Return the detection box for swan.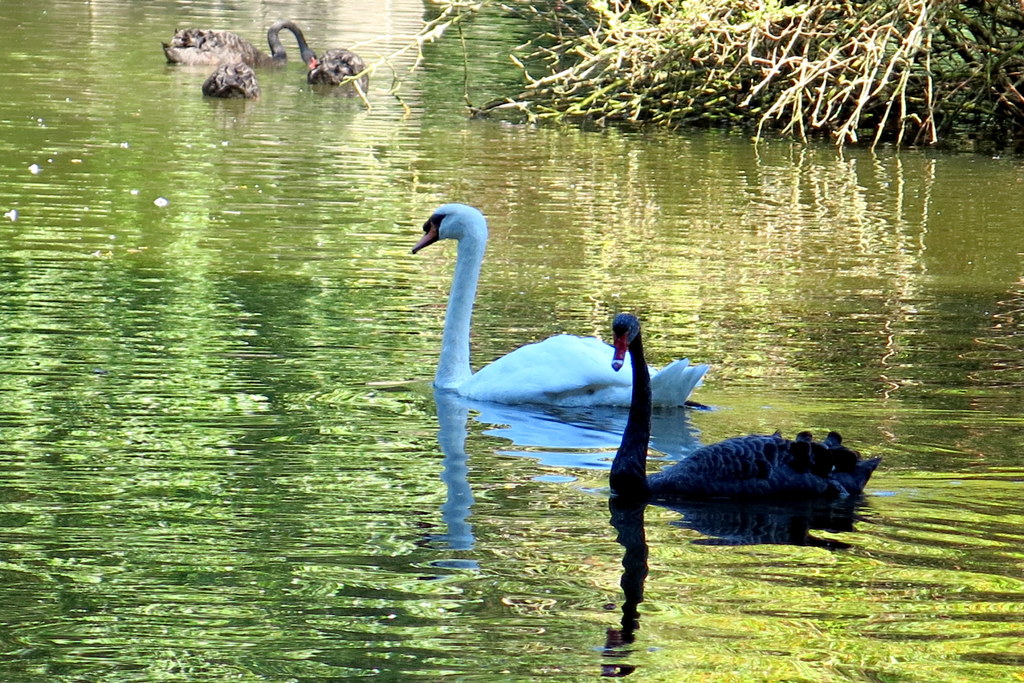
[x1=308, y1=45, x2=367, y2=90].
